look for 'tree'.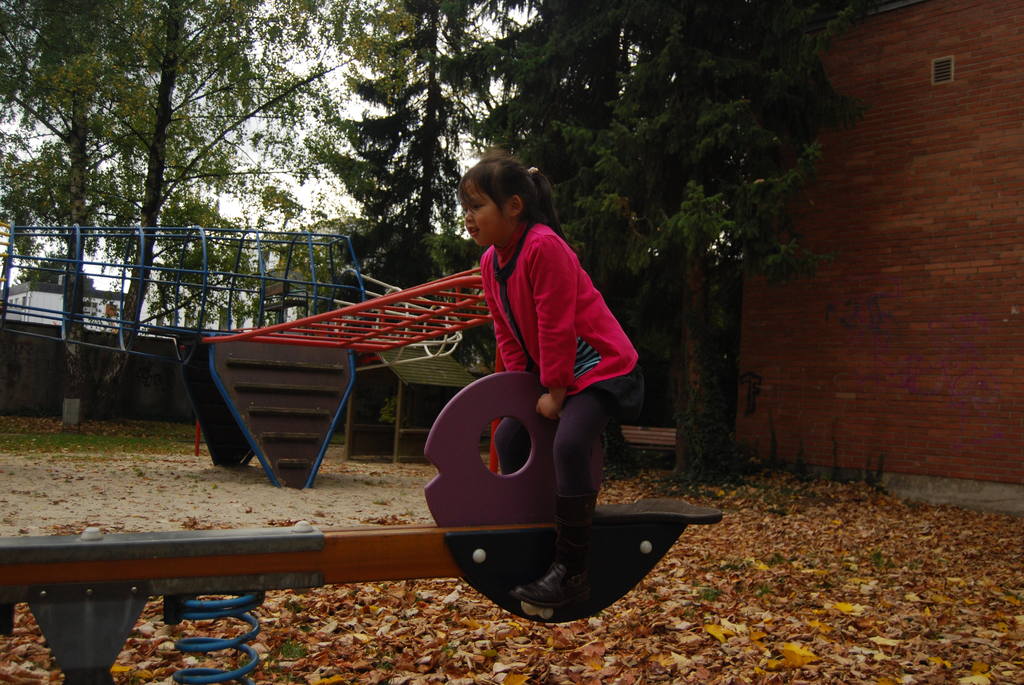
Found: (35, 34, 410, 333).
